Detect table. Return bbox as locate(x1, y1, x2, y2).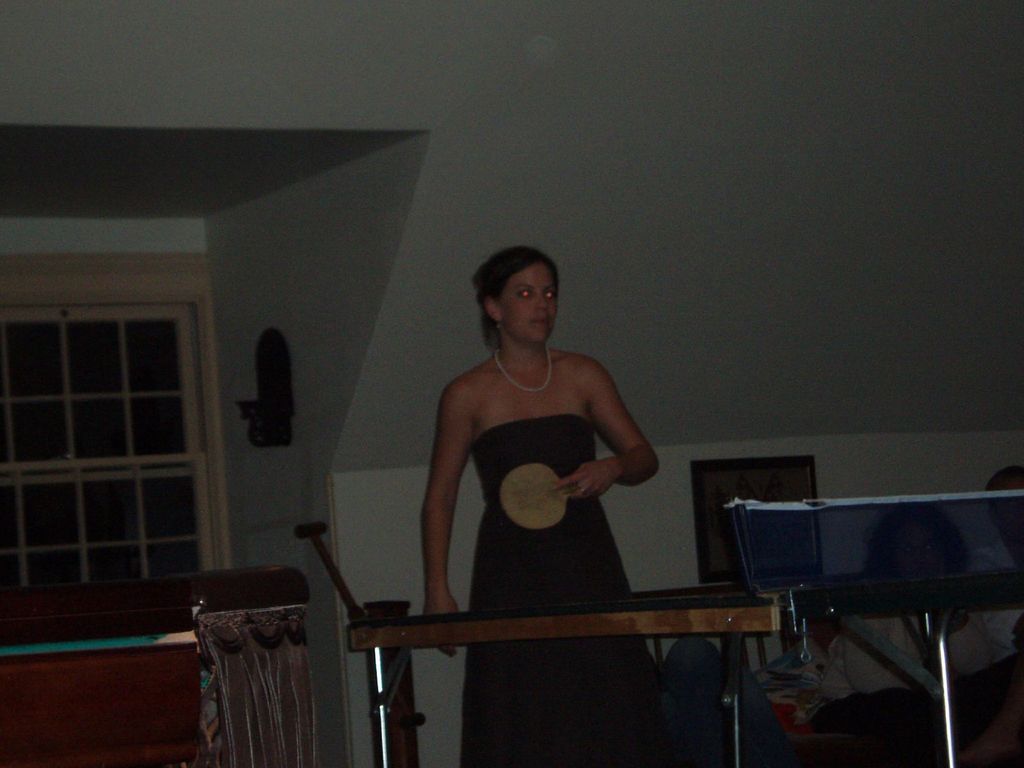
locate(346, 581, 793, 764).
